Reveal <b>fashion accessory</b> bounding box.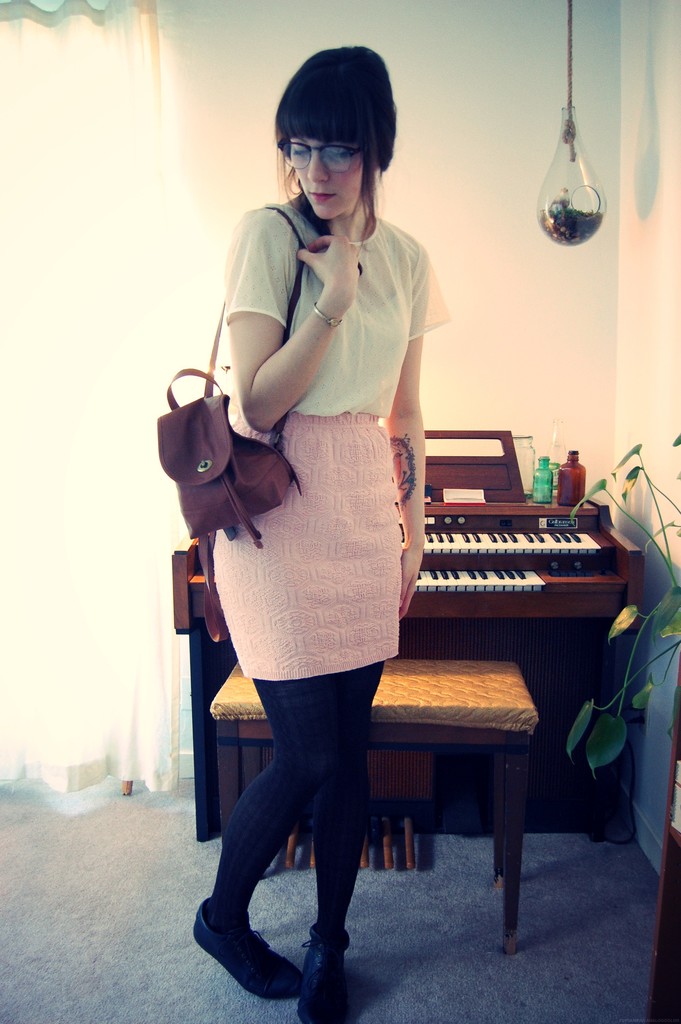
Revealed: {"x1": 349, "y1": 211, "x2": 381, "y2": 247}.
